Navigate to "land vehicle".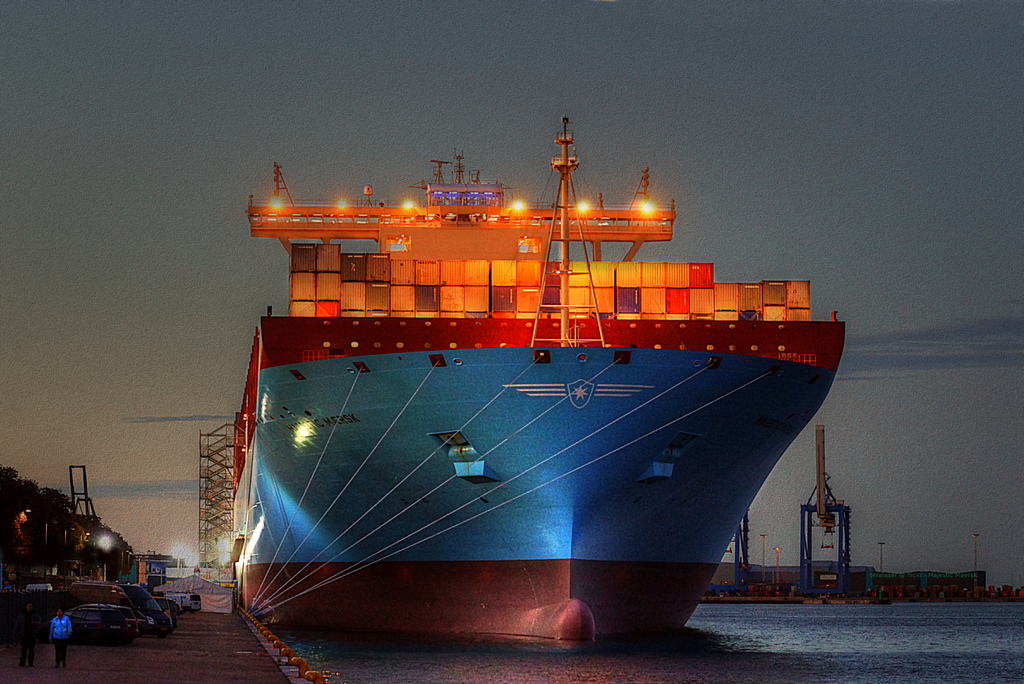
Navigation target: bbox=(69, 596, 134, 635).
